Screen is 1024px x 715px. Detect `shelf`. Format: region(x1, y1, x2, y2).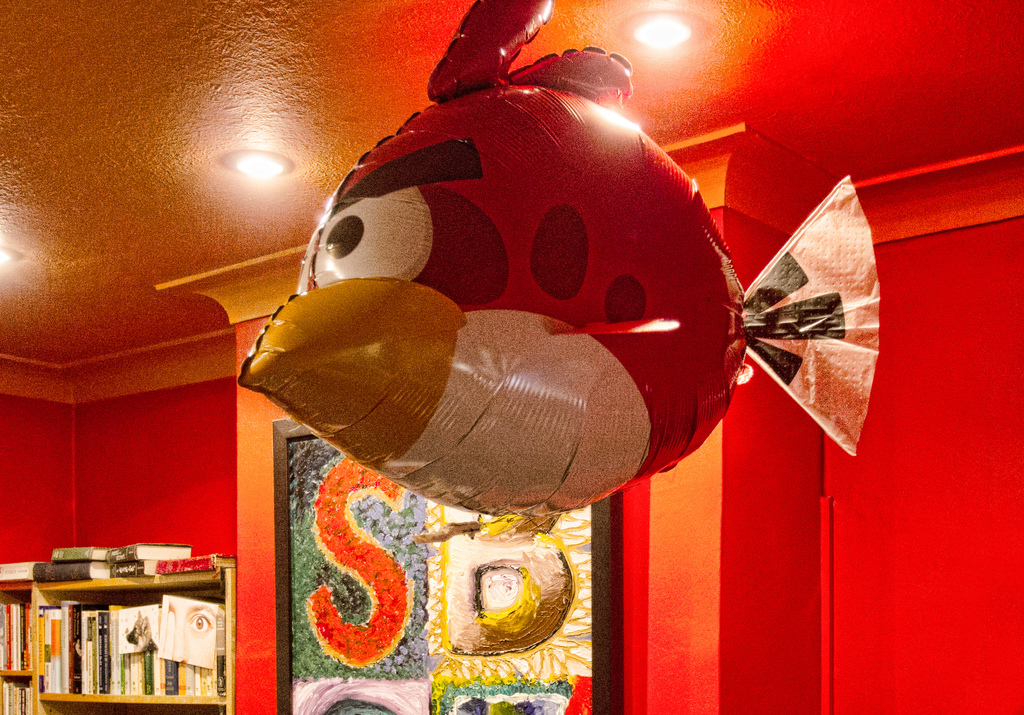
region(0, 528, 248, 714).
